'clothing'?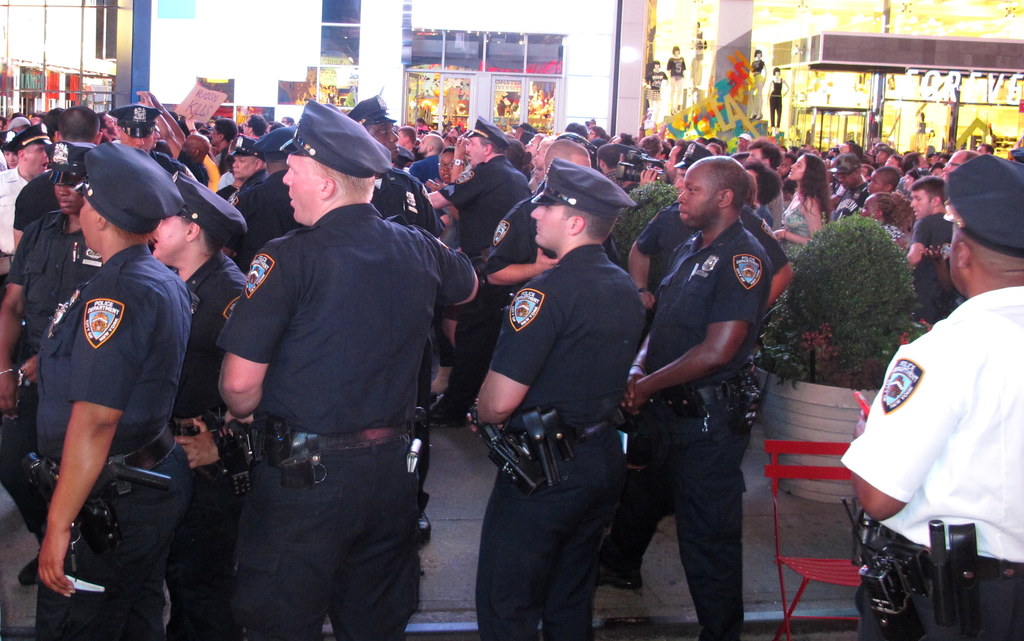
<region>383, 168, 436, 235</region>
